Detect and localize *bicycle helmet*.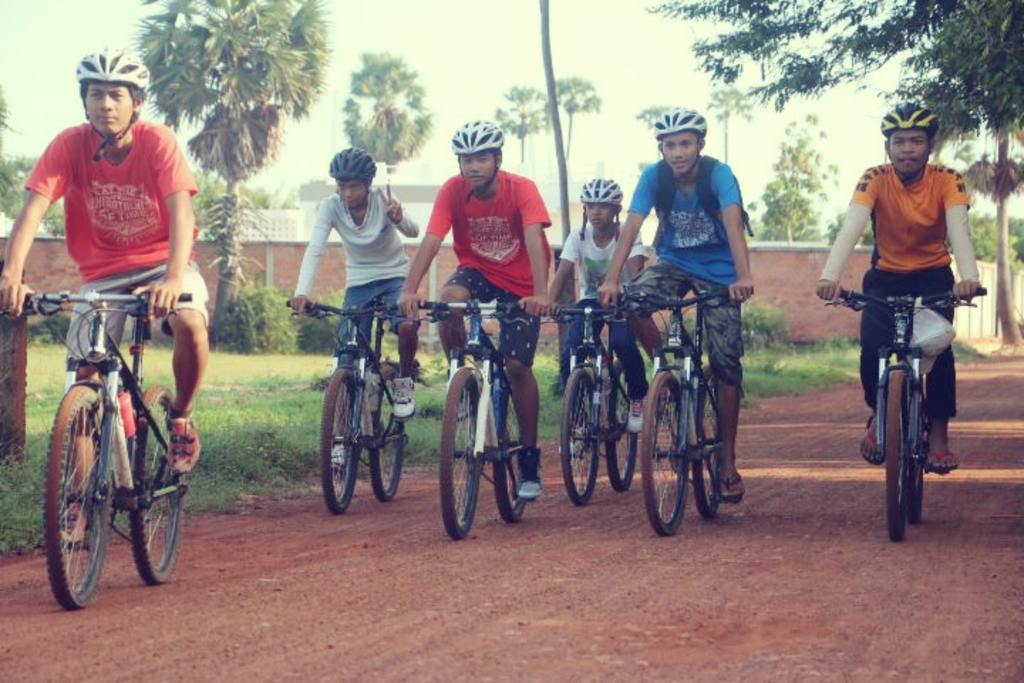
Localized at [left=581, top=177, right=614, bottom=208].
